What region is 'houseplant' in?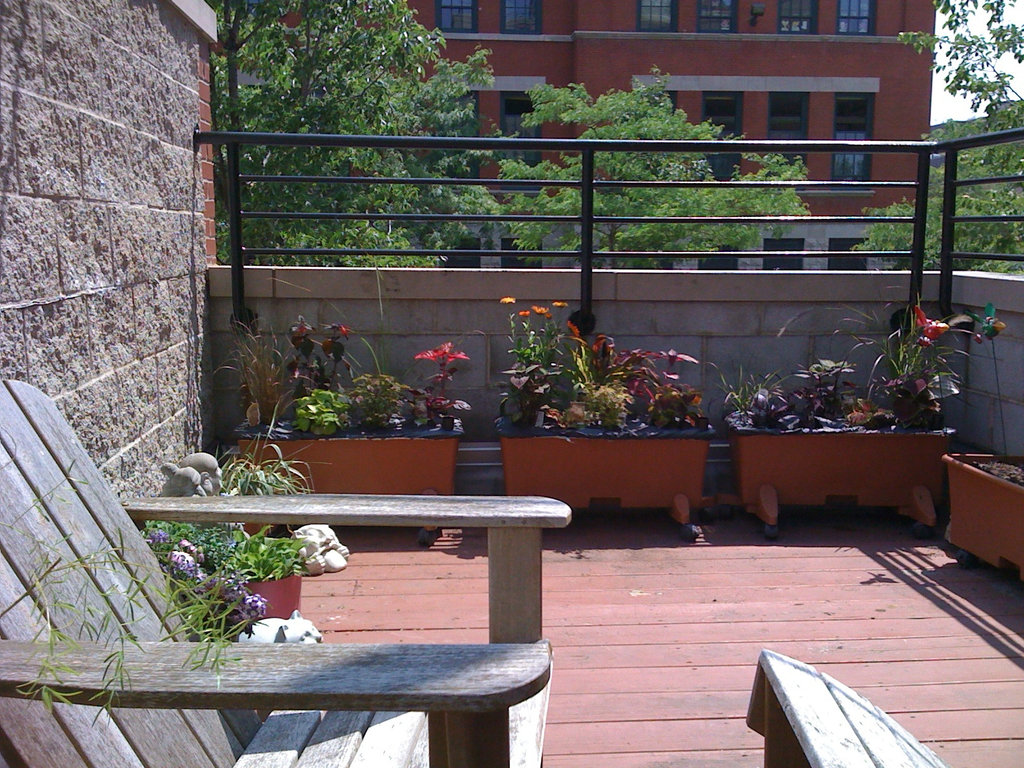
select_region(715, 282, 1006, 516).
